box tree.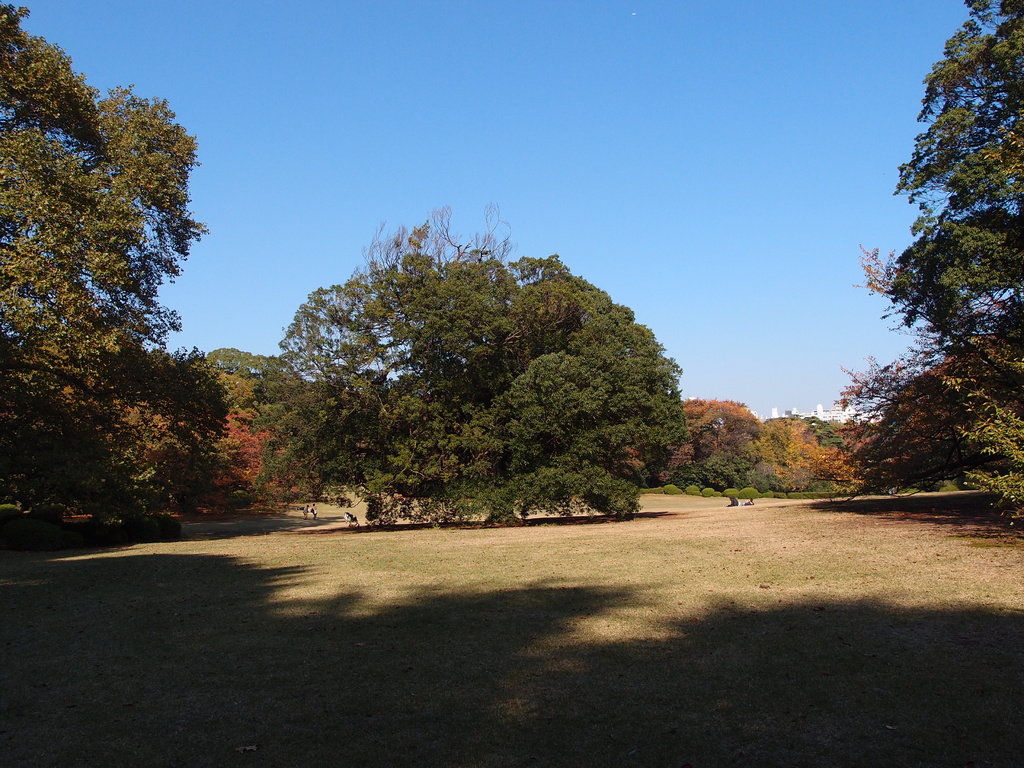
<bbox>269, 202, 701, 530</bbox>.
